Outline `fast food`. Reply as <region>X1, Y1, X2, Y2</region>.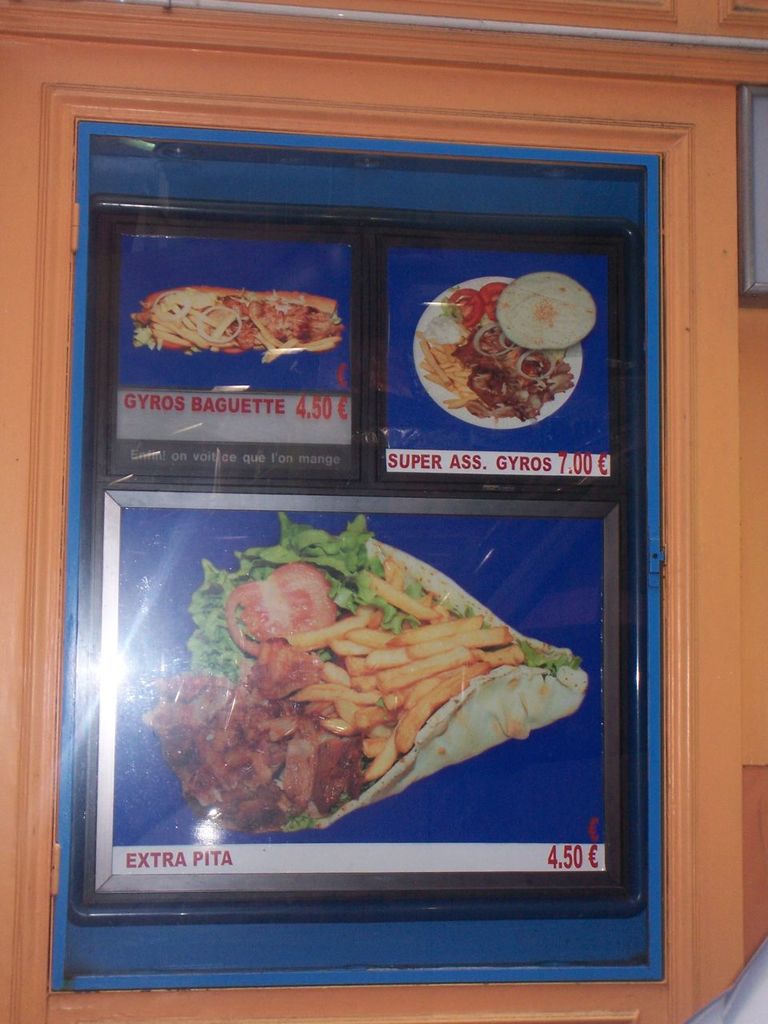
<region>69, 551, 626, 833</region>.
